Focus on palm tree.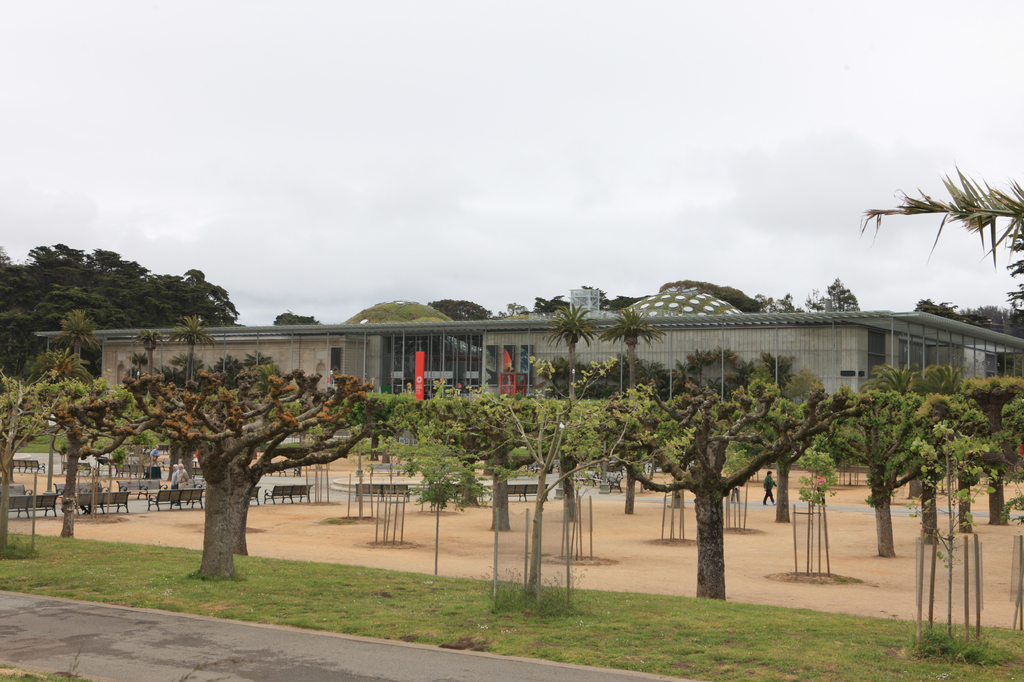
Focused at bbox=[180, 308, 205, 367].
